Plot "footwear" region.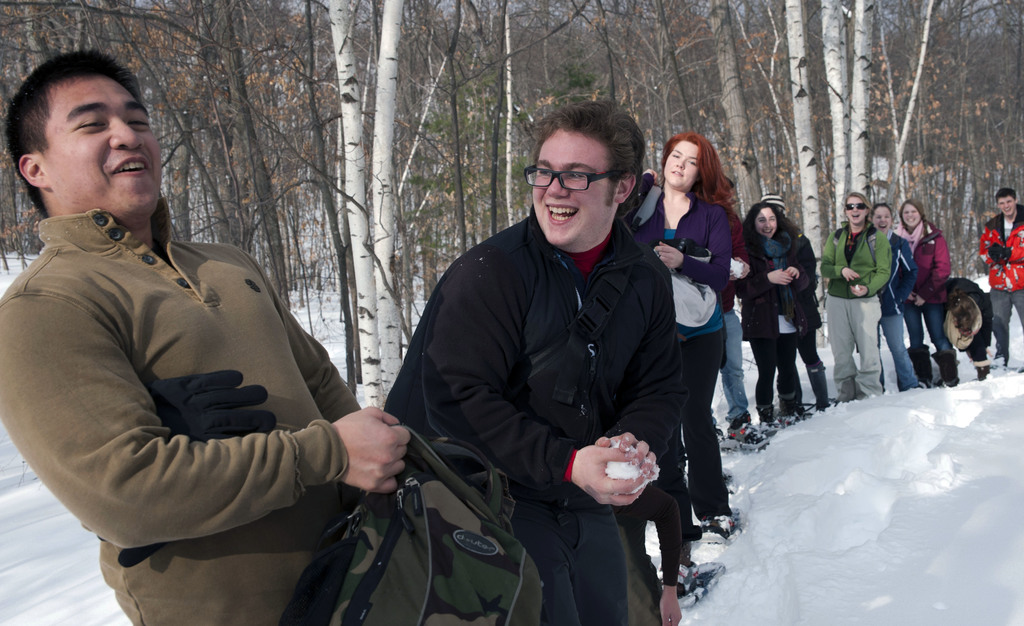
Plotted at select_region(930, 350, 964, 388).
